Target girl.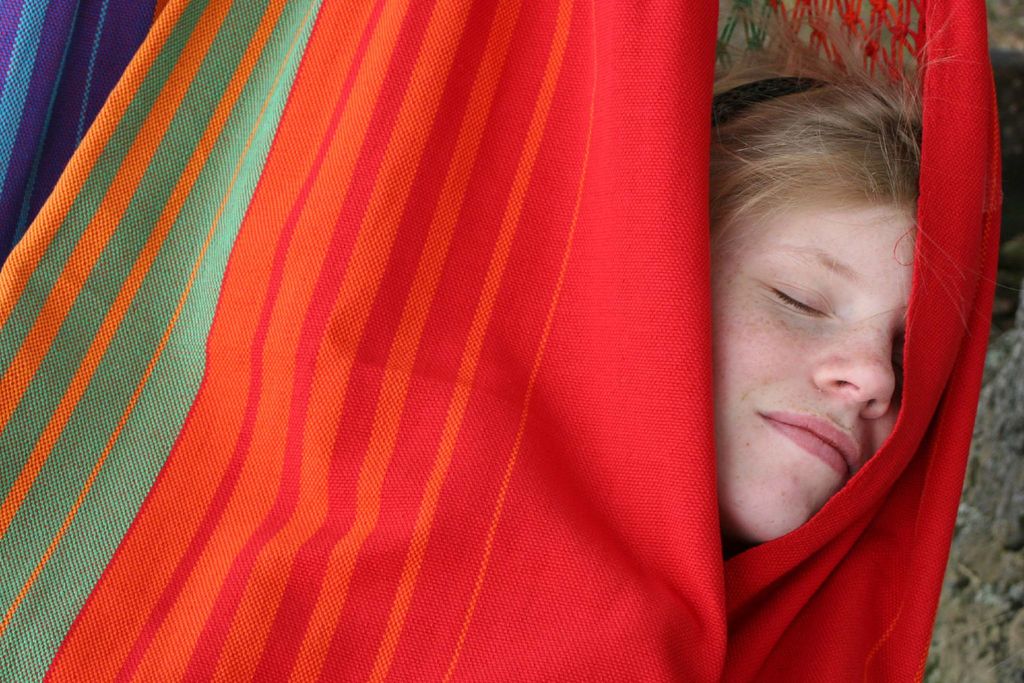
Target region: bbox(708, 47, 924, 539).
